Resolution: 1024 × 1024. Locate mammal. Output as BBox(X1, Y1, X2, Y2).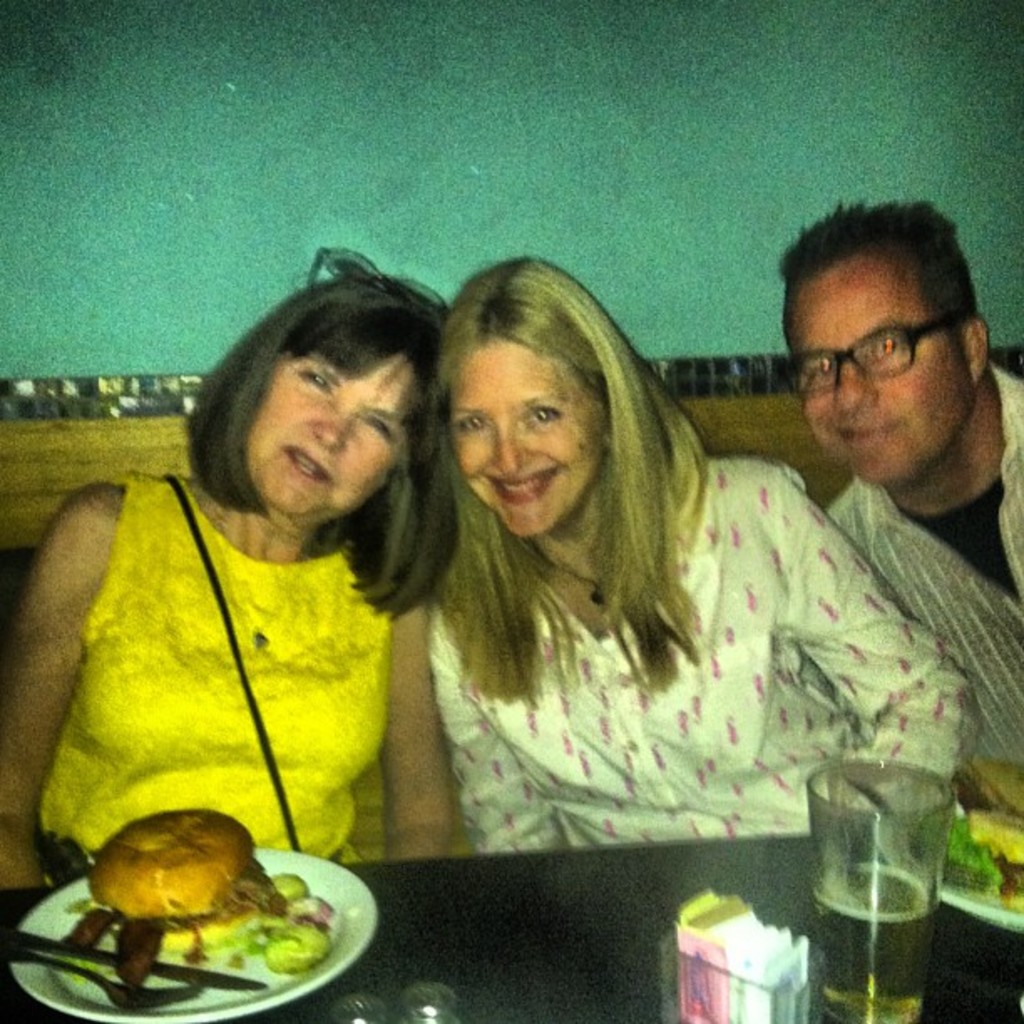
BBox(425, 256, 986, 860).
